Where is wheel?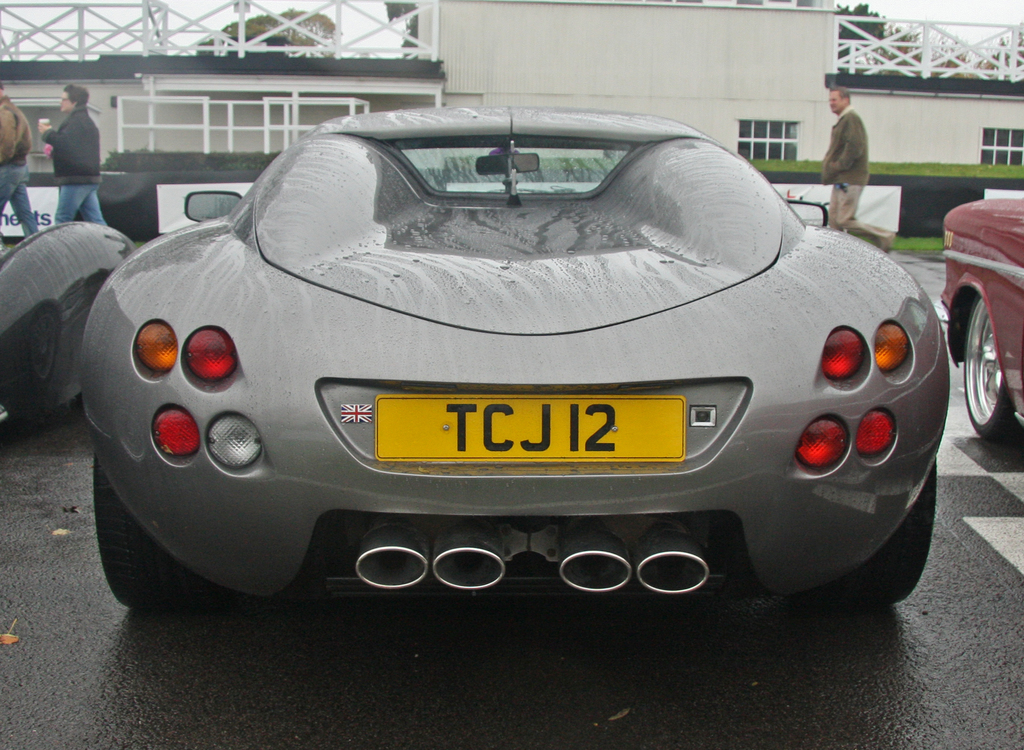
Rect(849, 451, 928, 618).
